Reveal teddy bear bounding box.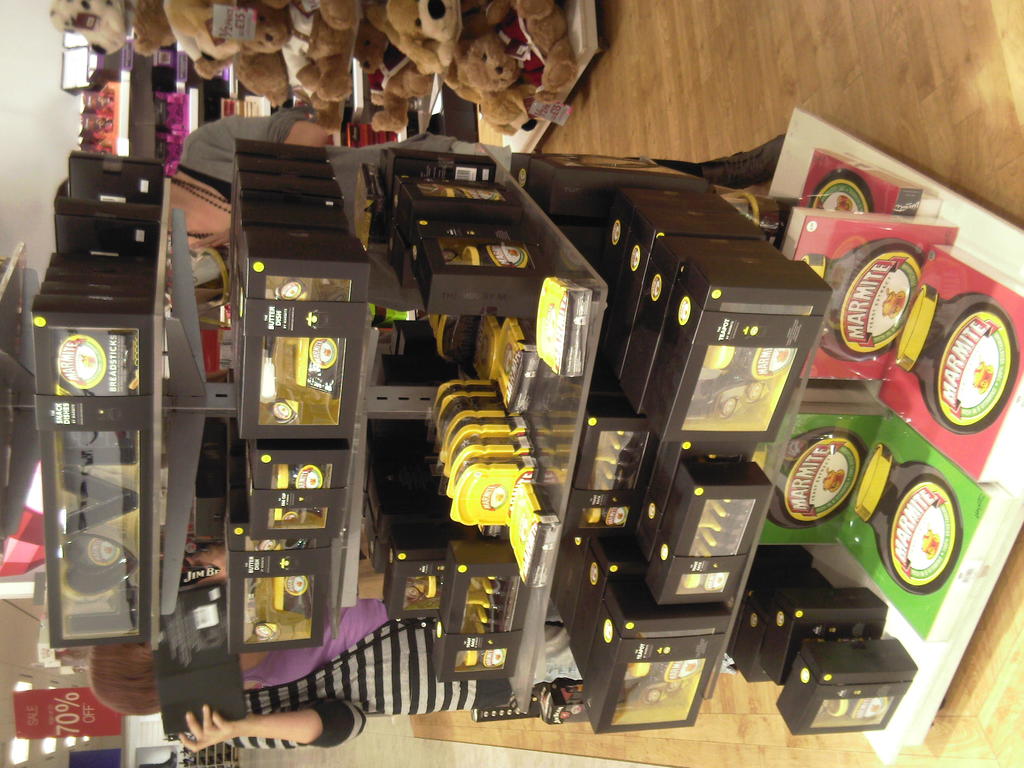
Revealed: Rect(247, 0, 357, 109).
